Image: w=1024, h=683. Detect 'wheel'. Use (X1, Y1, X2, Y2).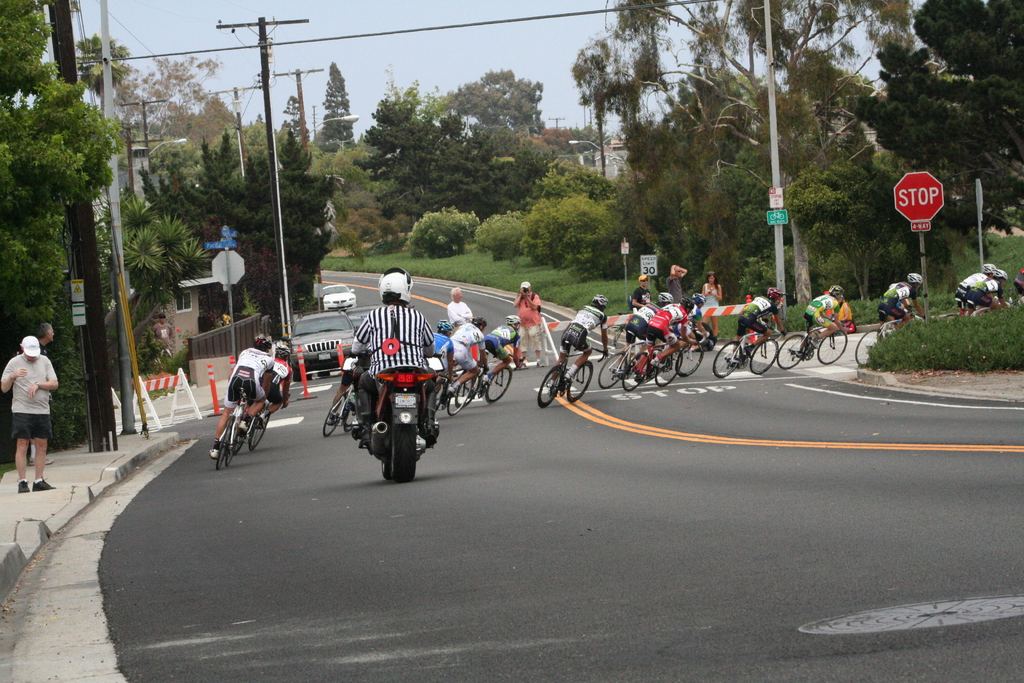
(775, 331, 805, 370).
